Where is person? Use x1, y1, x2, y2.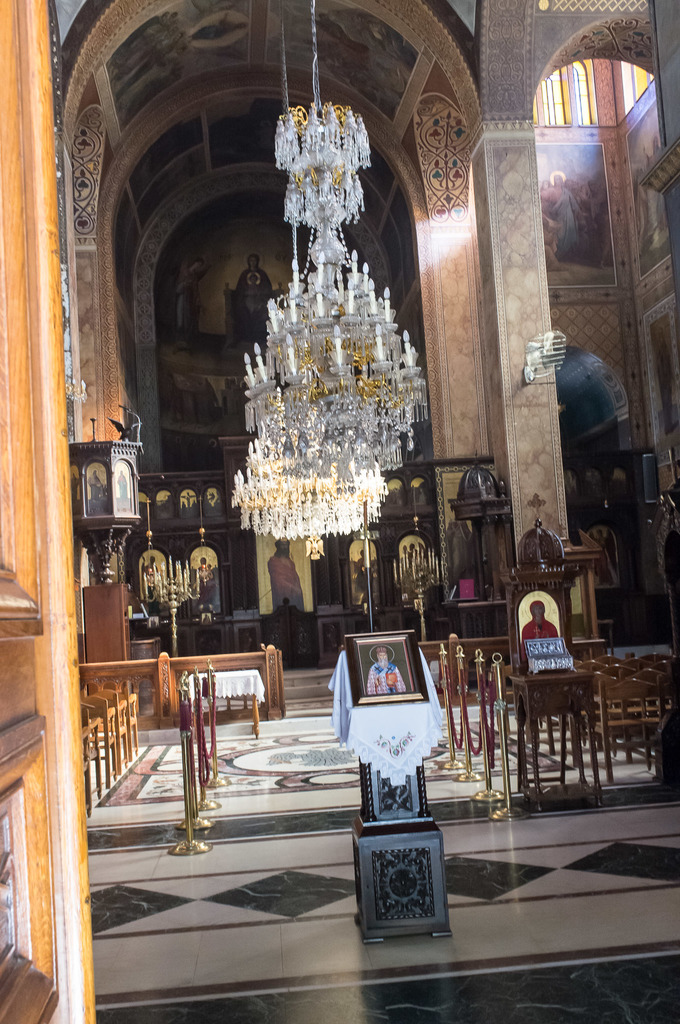
263, 534, 308, 614.
